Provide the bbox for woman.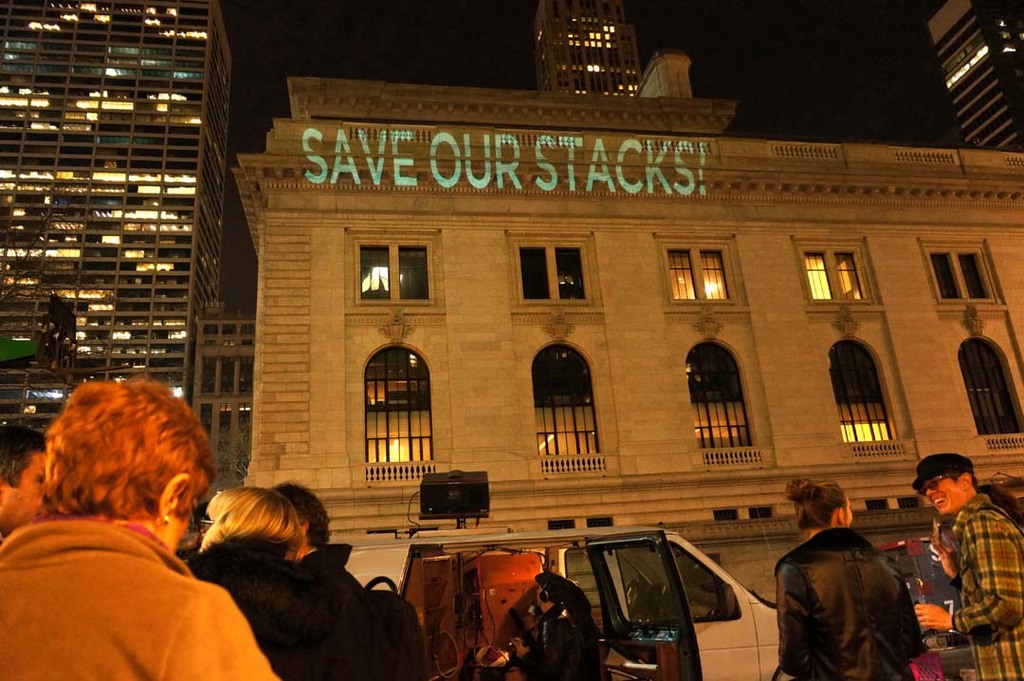
772:481:939:680.
